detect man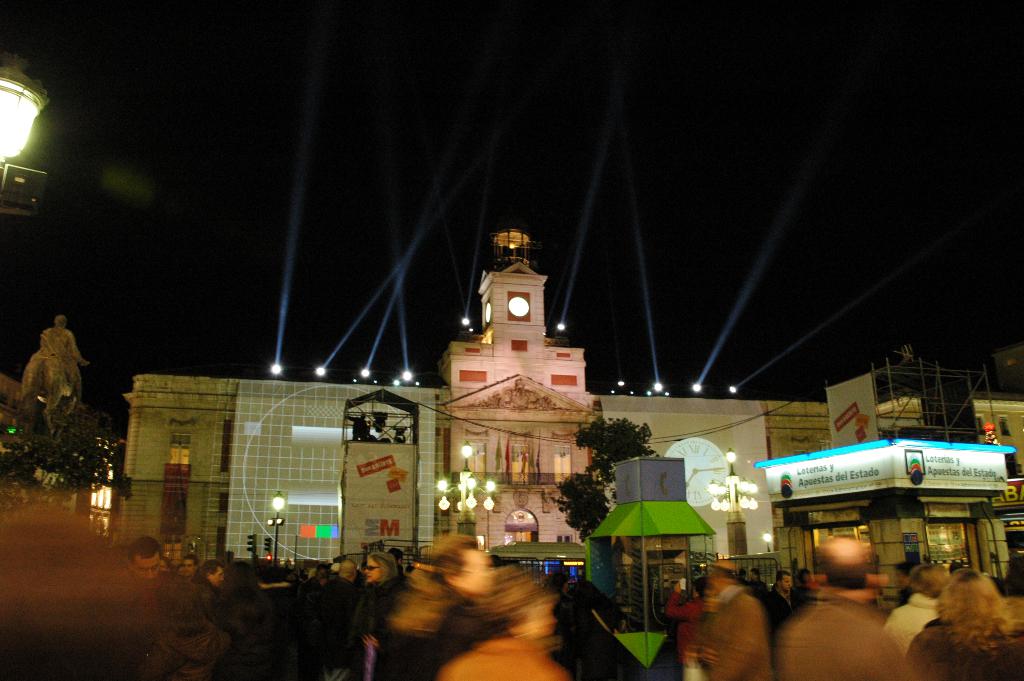
box=[778, 537, 916, 680]
